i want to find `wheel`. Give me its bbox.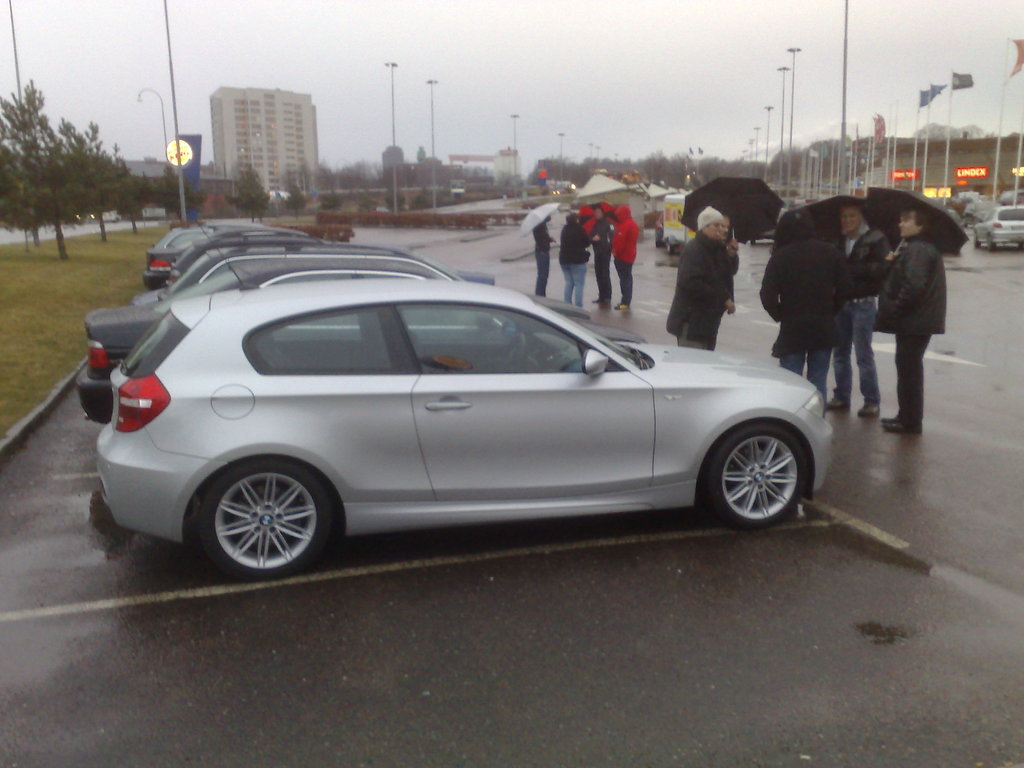
bbox=(200, 463, 328, 581).
